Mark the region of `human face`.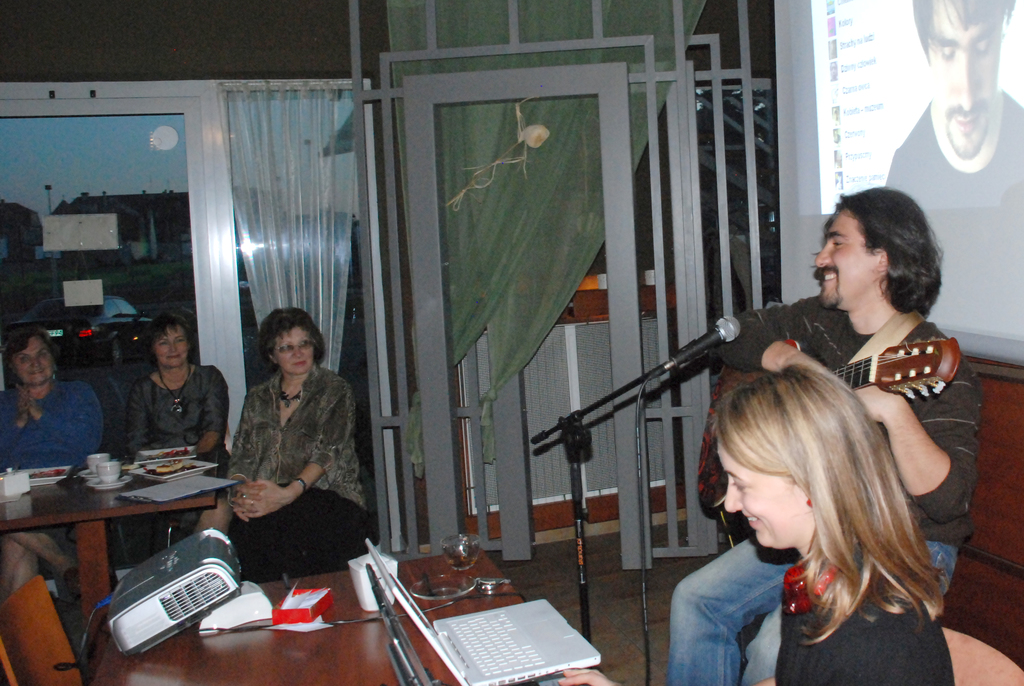
Region: x1=155, y1=329, x2=189, y2=369.
